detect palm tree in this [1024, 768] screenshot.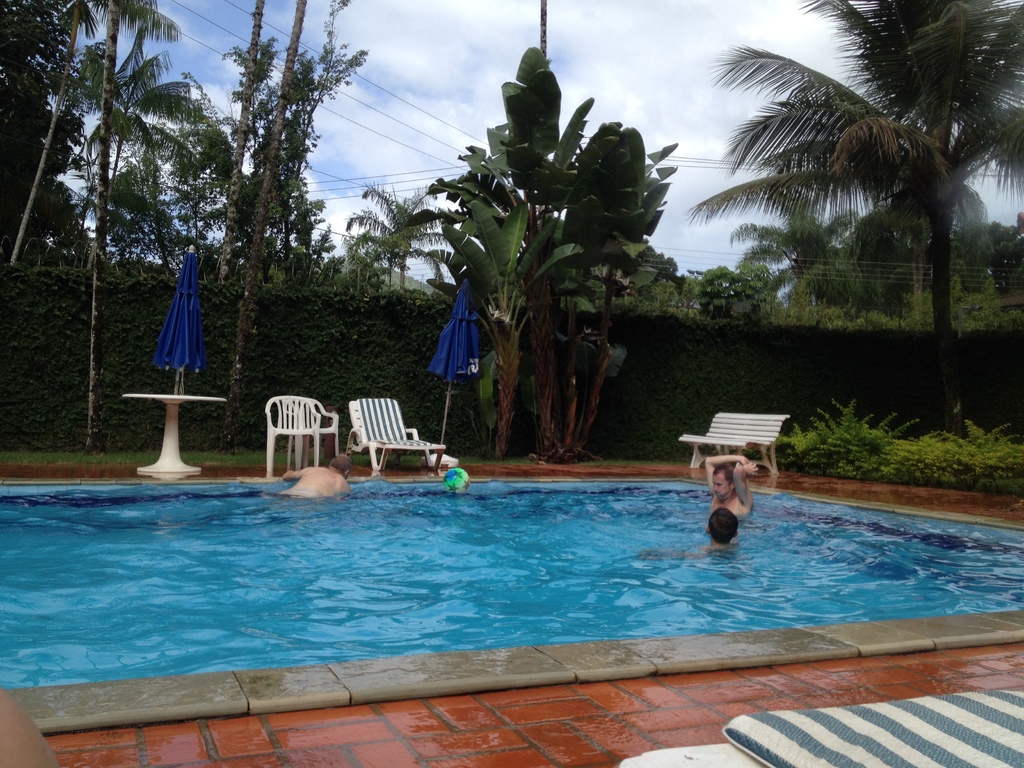
Detection: box=[348, 184, 436, 310].
